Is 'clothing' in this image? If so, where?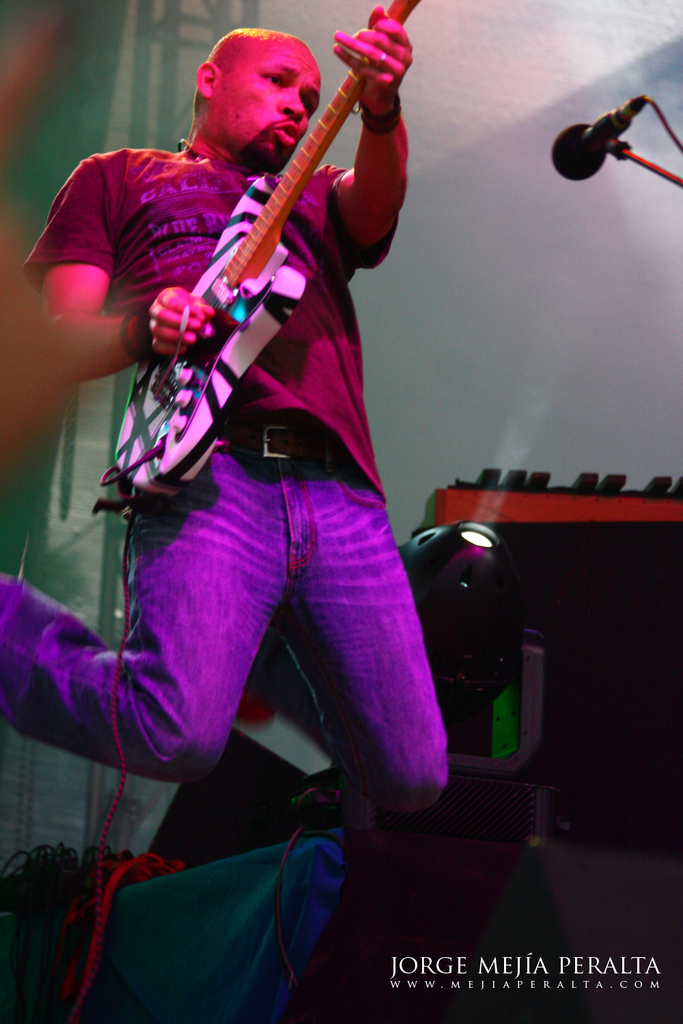
Yes, at (21,135,400,507).
